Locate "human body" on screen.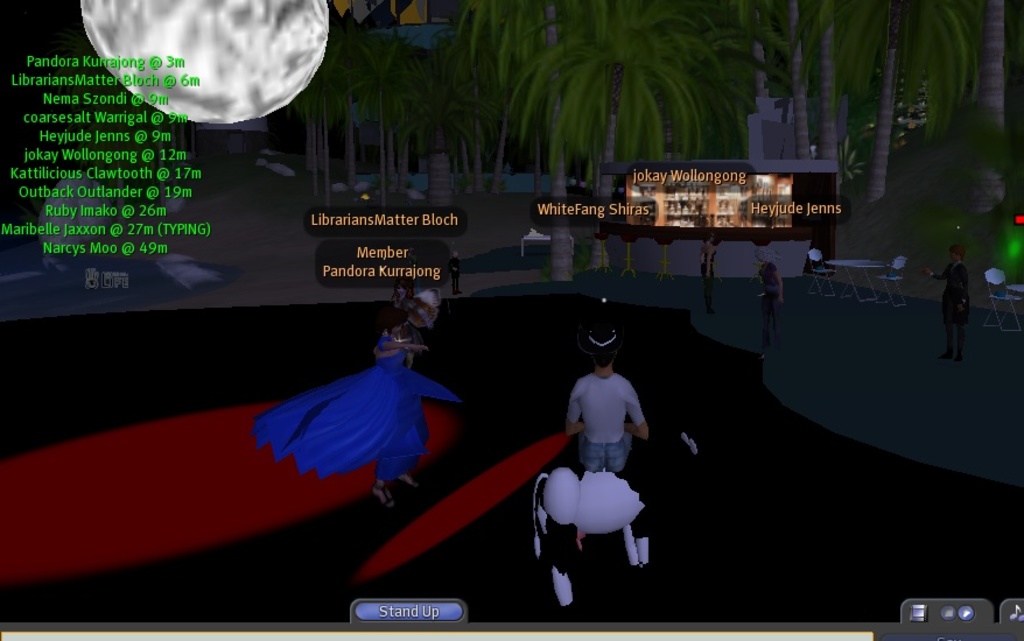
On screen at select_region(923, 242, 969, 360).
